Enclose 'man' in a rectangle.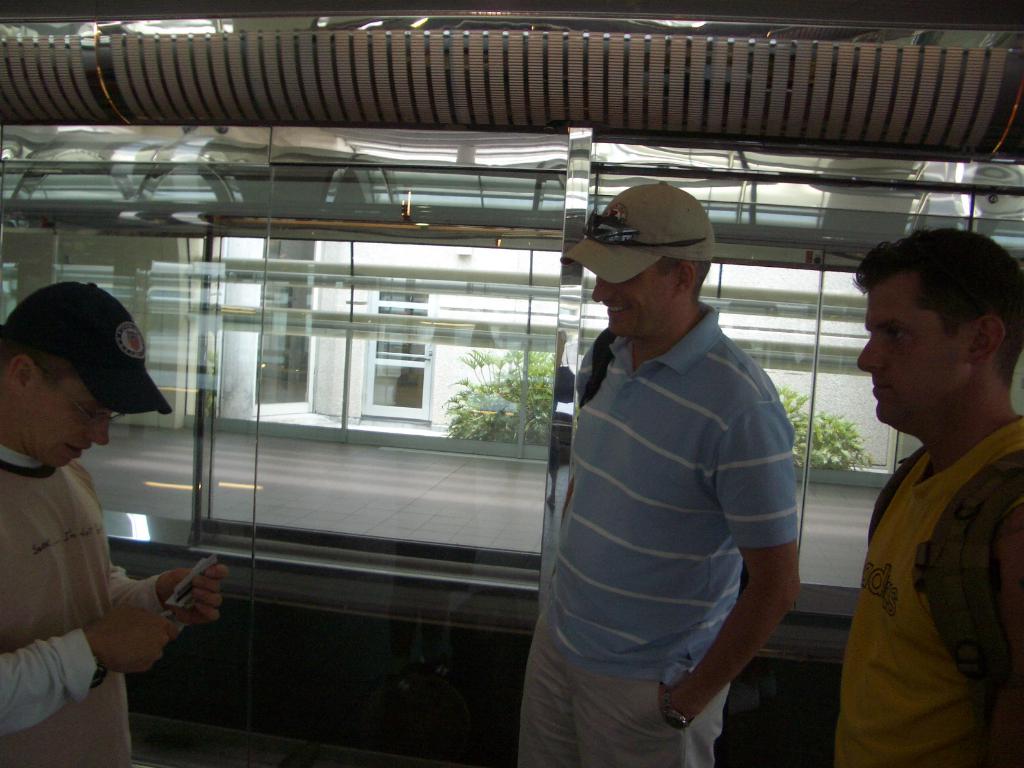
BBox(516, 175, 803, 767).
